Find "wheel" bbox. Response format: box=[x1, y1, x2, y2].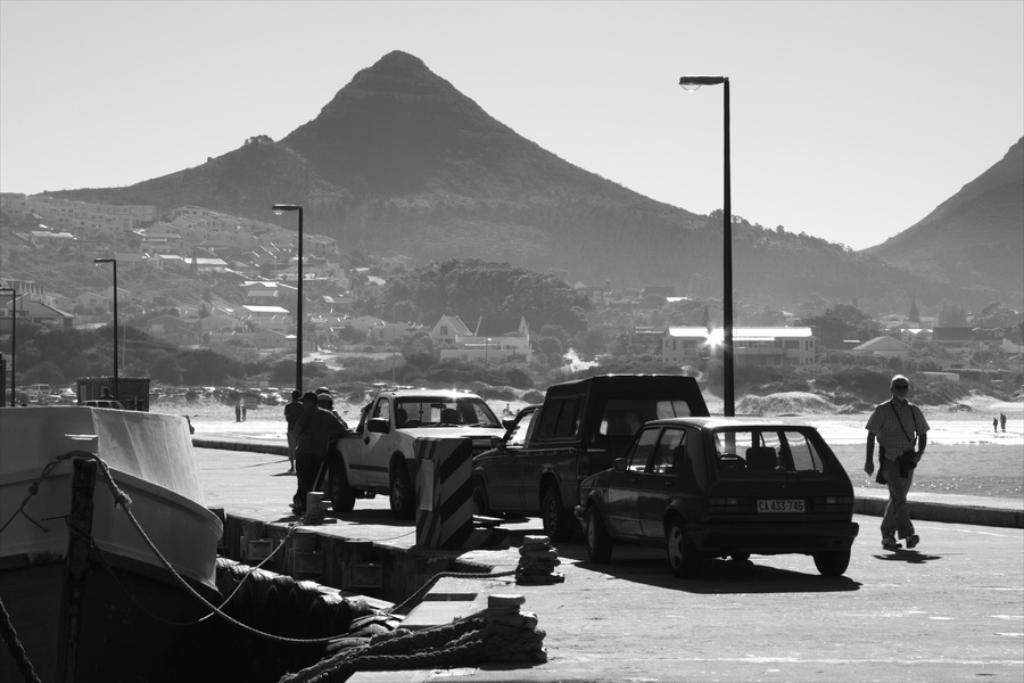
box=[382, 453, 422, 519].
